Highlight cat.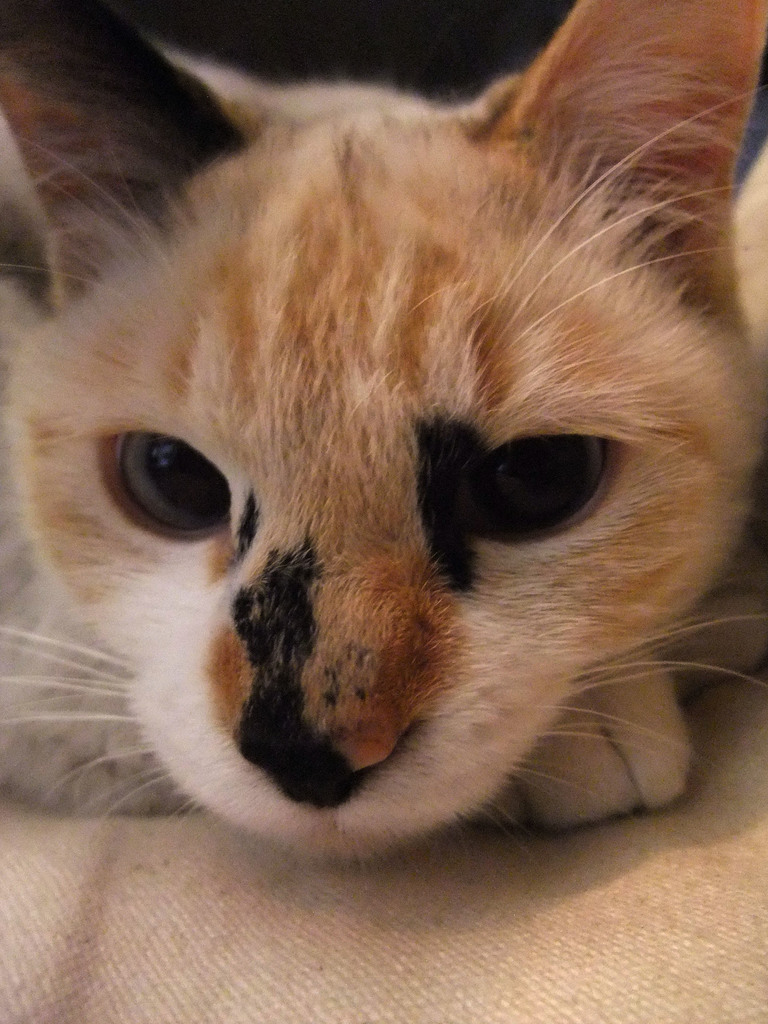
Highlighted region: 0:0:767:895.
